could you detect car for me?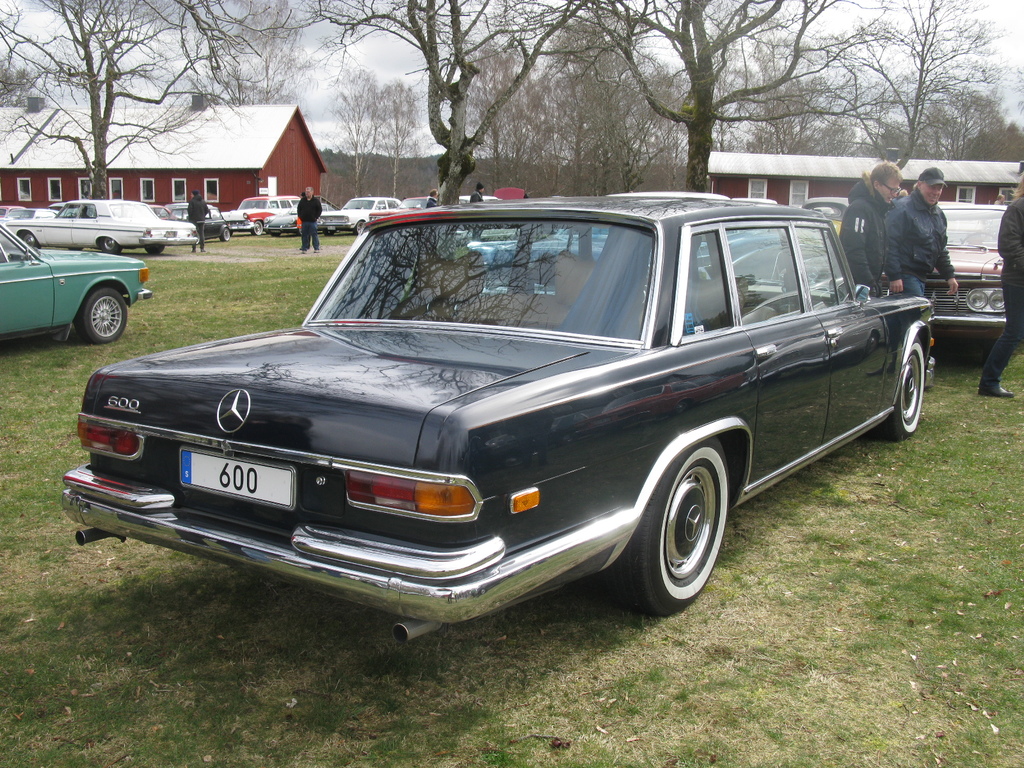
Detection result: l=0, t=207, r=55, b=221.
